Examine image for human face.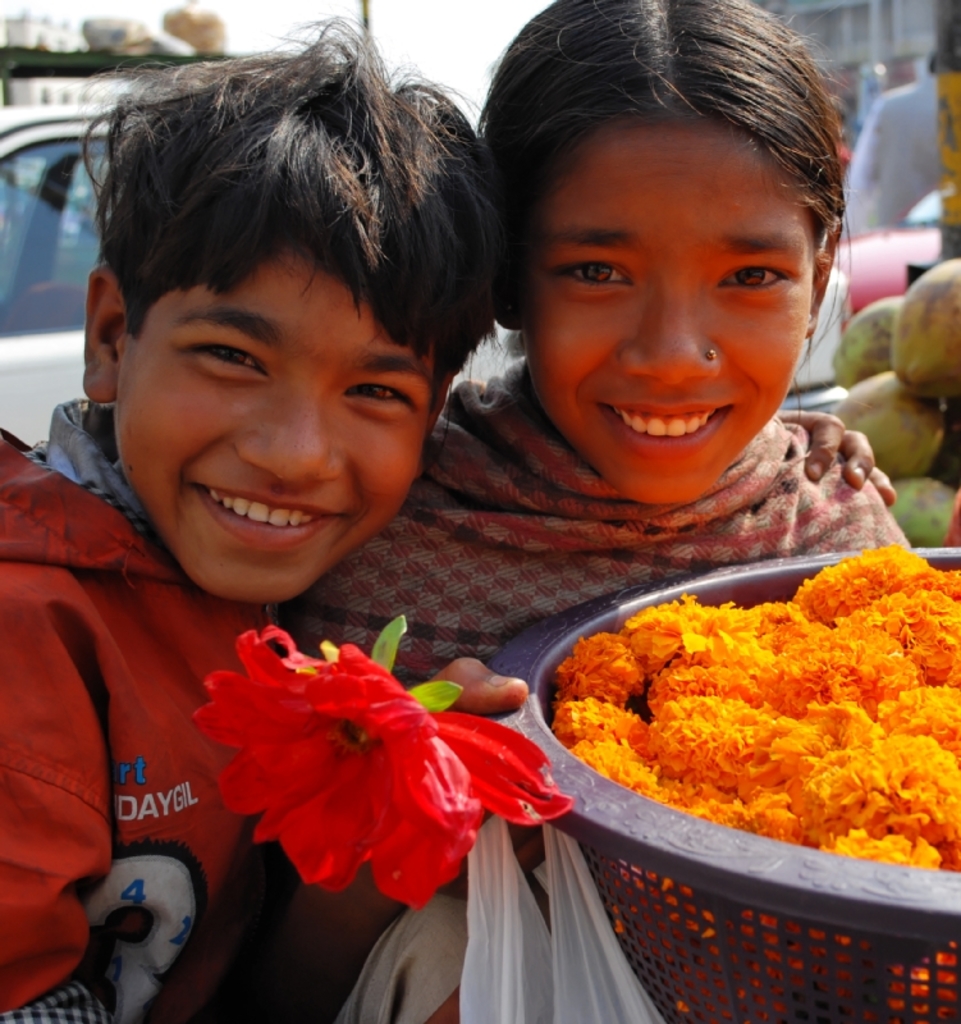
Examination result: <bbox>115, 243, 431, 607</bbox>.
